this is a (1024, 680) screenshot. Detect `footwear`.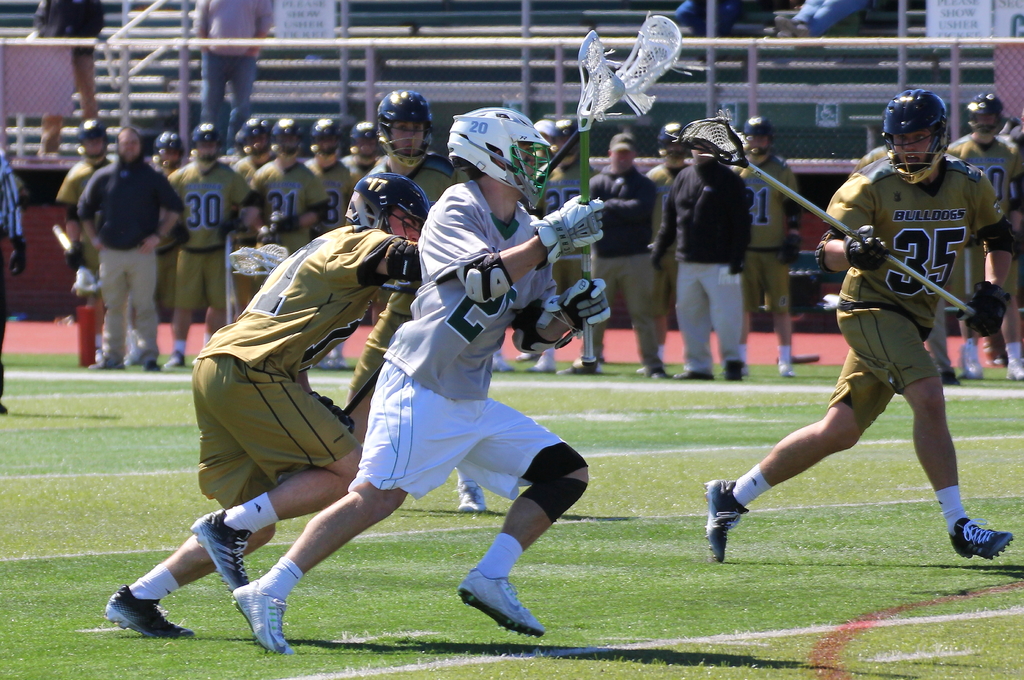
locate(962, 356, 983, 377).
